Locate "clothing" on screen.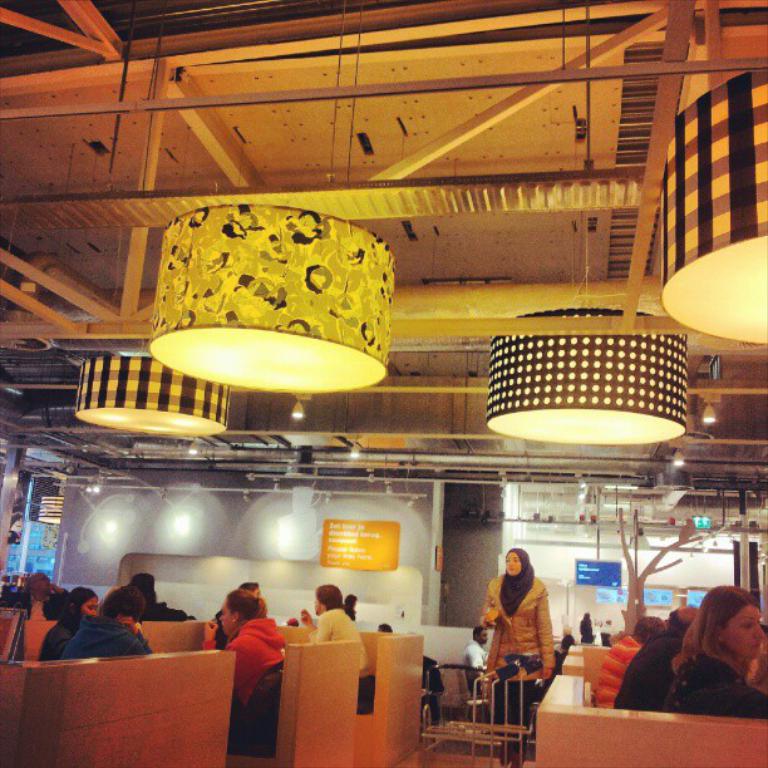
On screen at x1=611, y1=629, x2=688, y2=709.
